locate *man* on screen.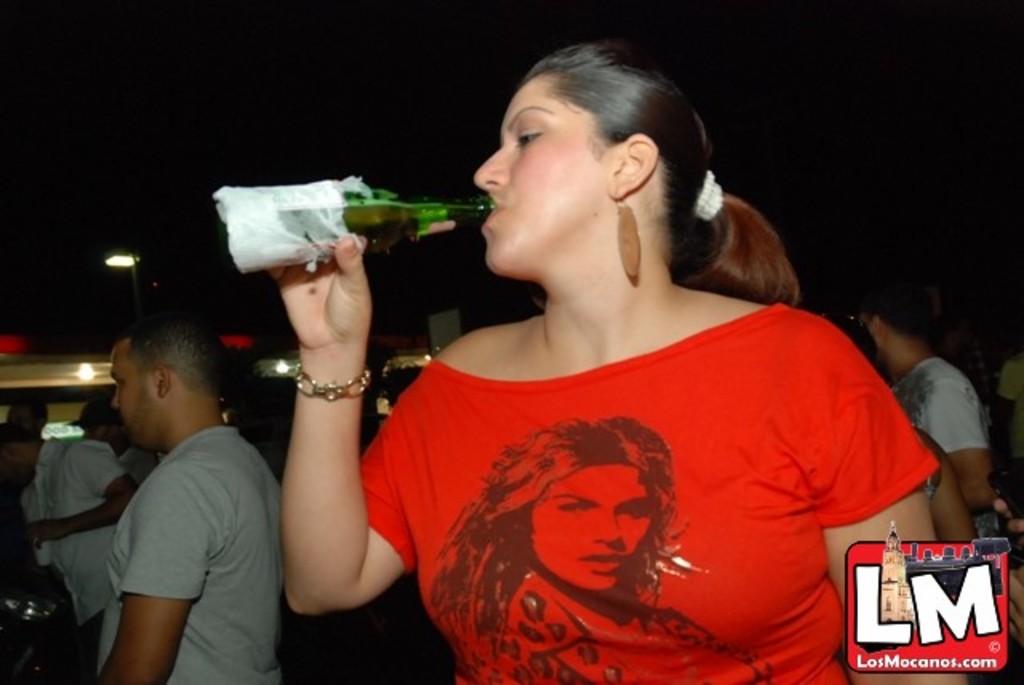
On screen at [x1=51, y1=302, x2=291, y2=677].
